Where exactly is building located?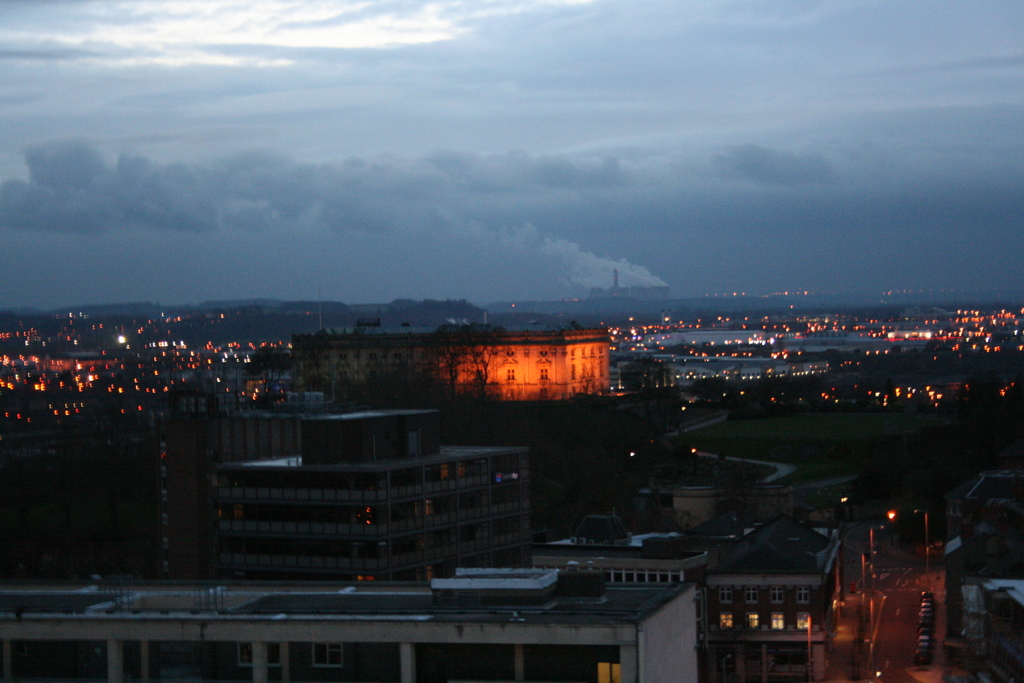
Its bounding box is (289, 323, 609, 402).
